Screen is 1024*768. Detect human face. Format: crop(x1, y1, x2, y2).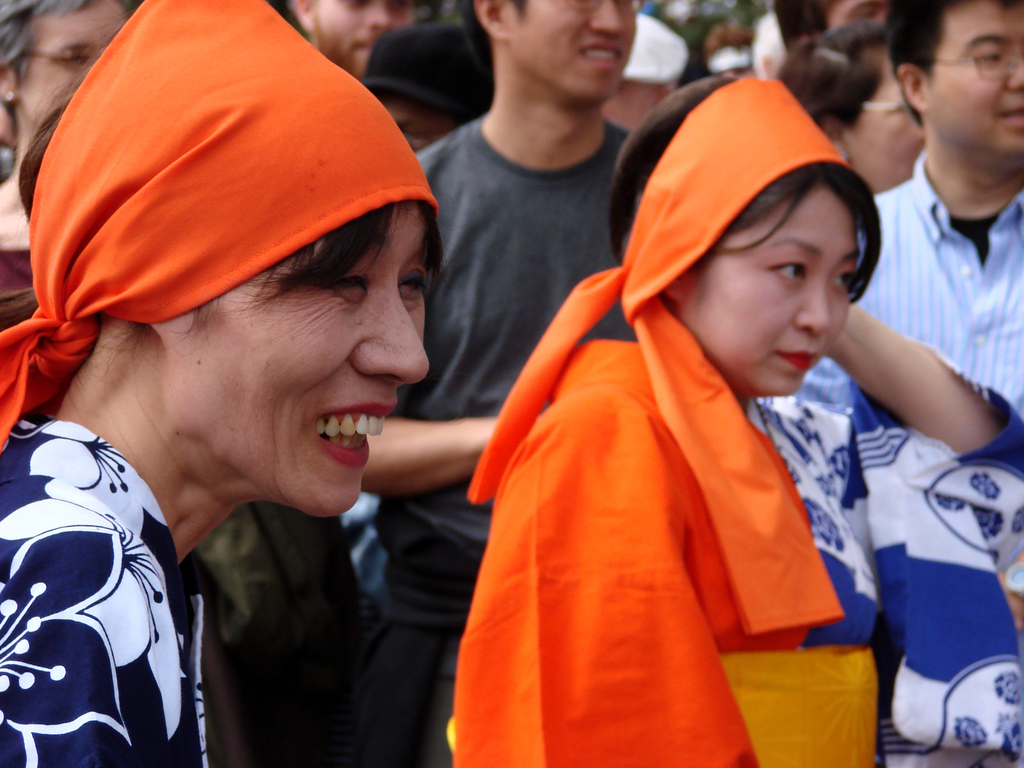
crop(19, 0, 125, 124).
